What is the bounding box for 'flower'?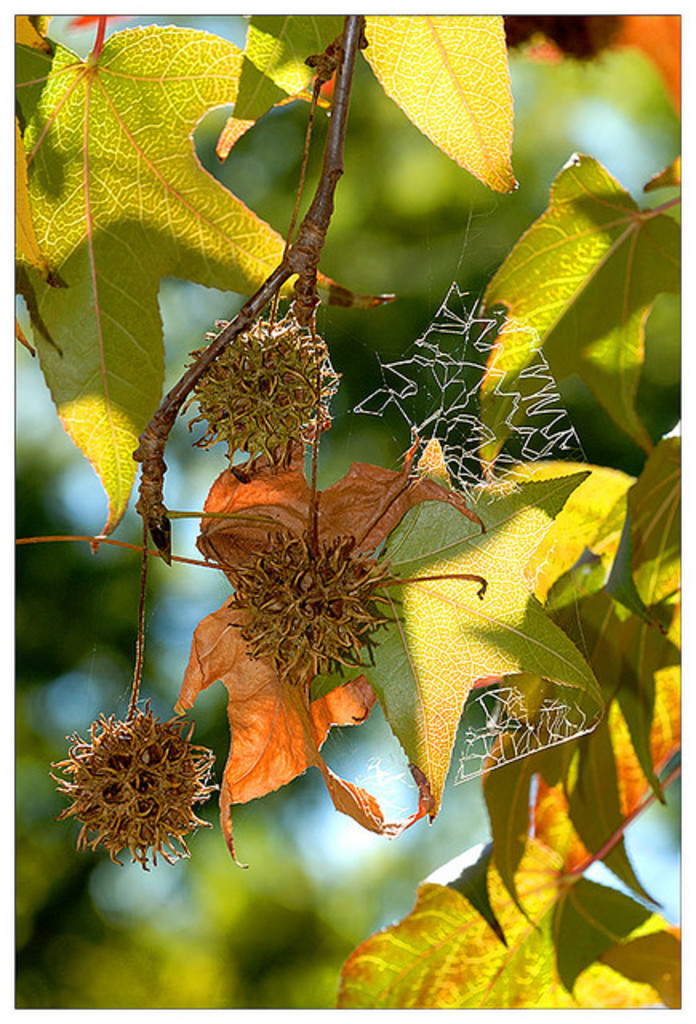
179,298,349,480.
